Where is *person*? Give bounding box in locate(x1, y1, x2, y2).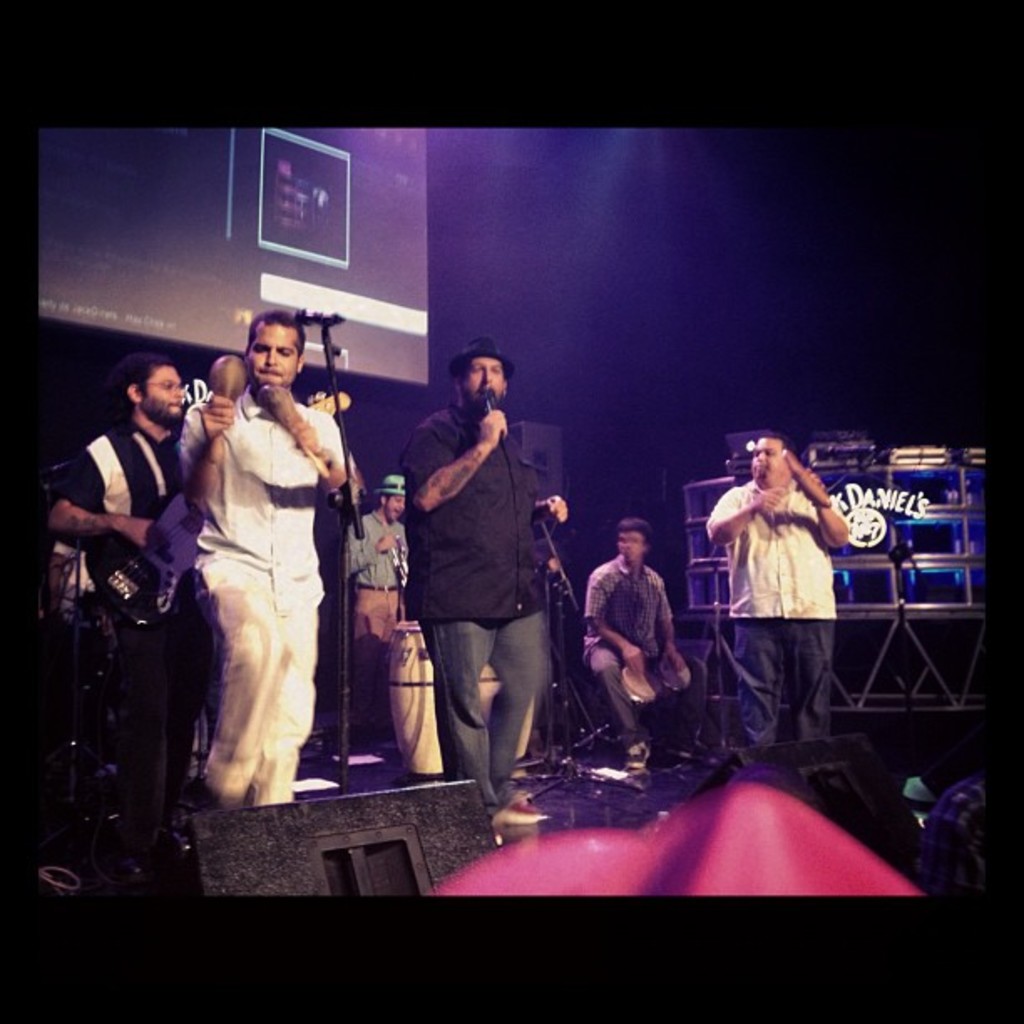
locate(698, 435, 860, 748).
